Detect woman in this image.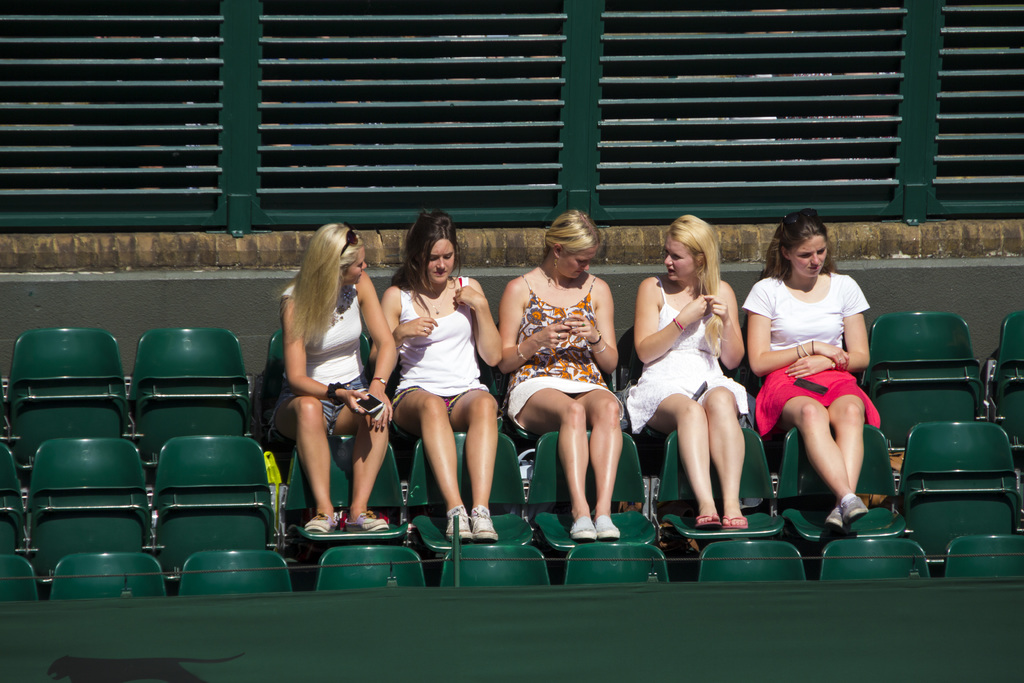
Detection: (left=622, top=213, right=750, bottom=529).
